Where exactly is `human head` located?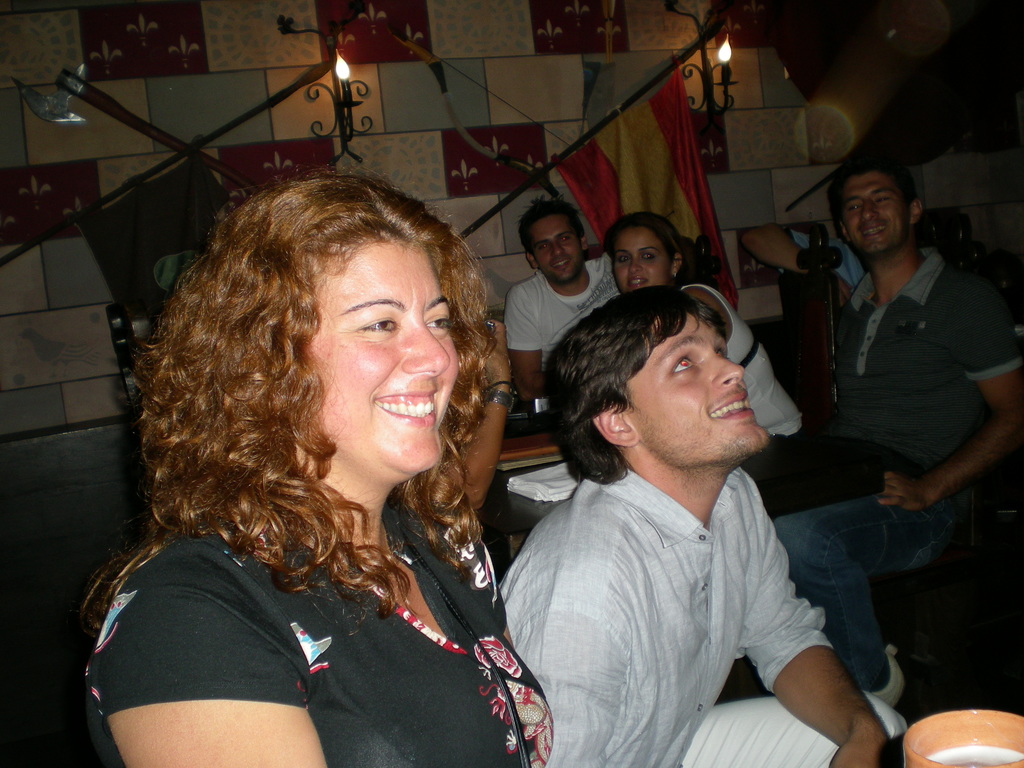
Its bounding box is l=826, t=156, r=921, b=255.
